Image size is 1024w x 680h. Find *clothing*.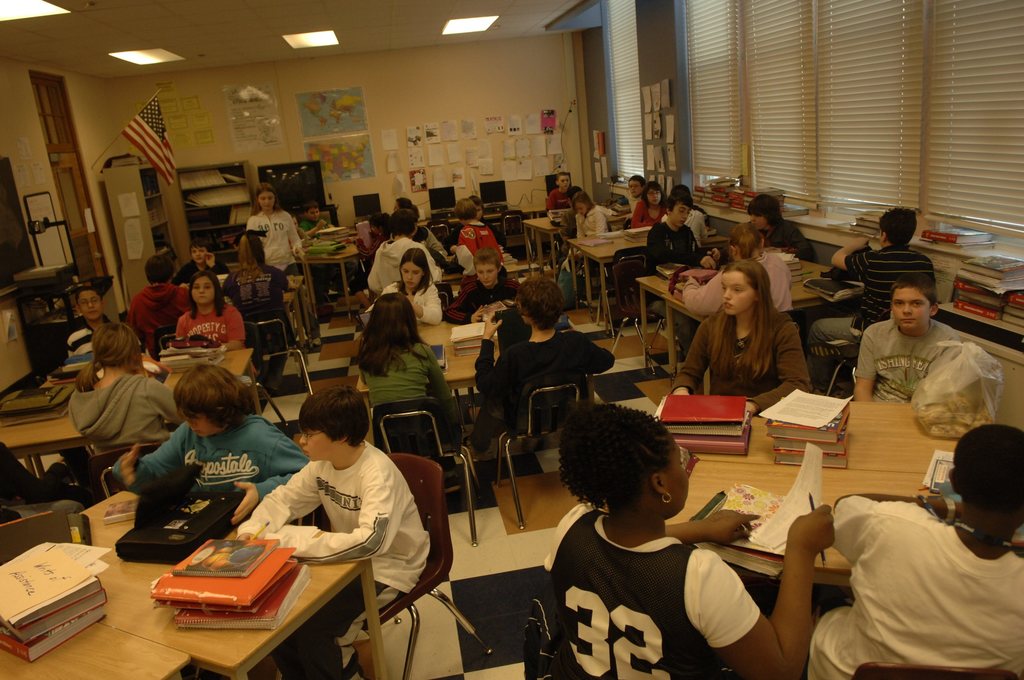
{"left": 580, "top": 203, "right": 614, "bottom": 252}.
